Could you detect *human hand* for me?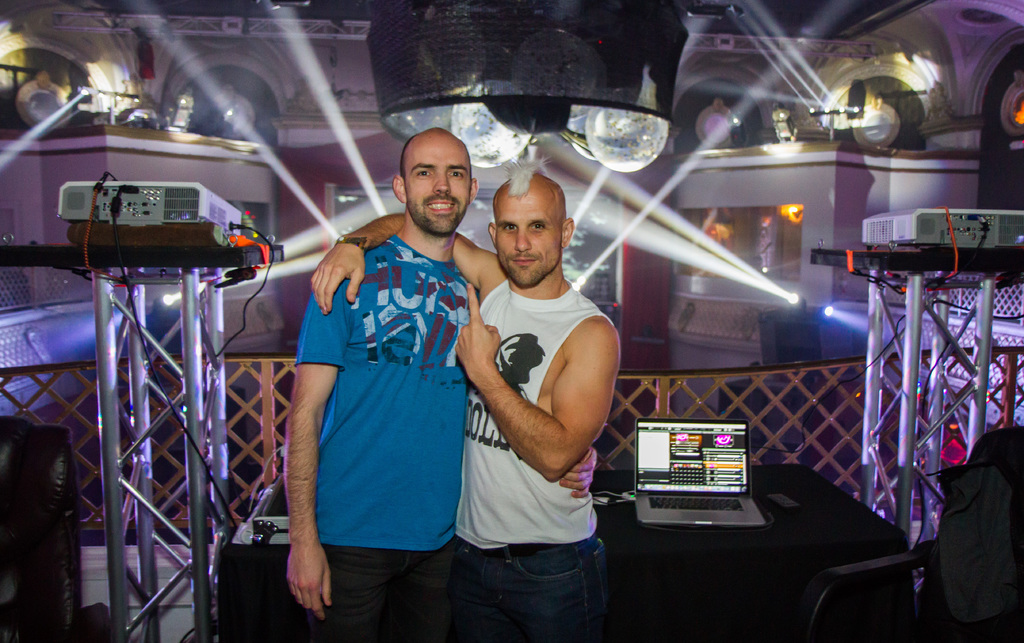
Detection result: x1=557 y1=443 x2=598 y2=500.
